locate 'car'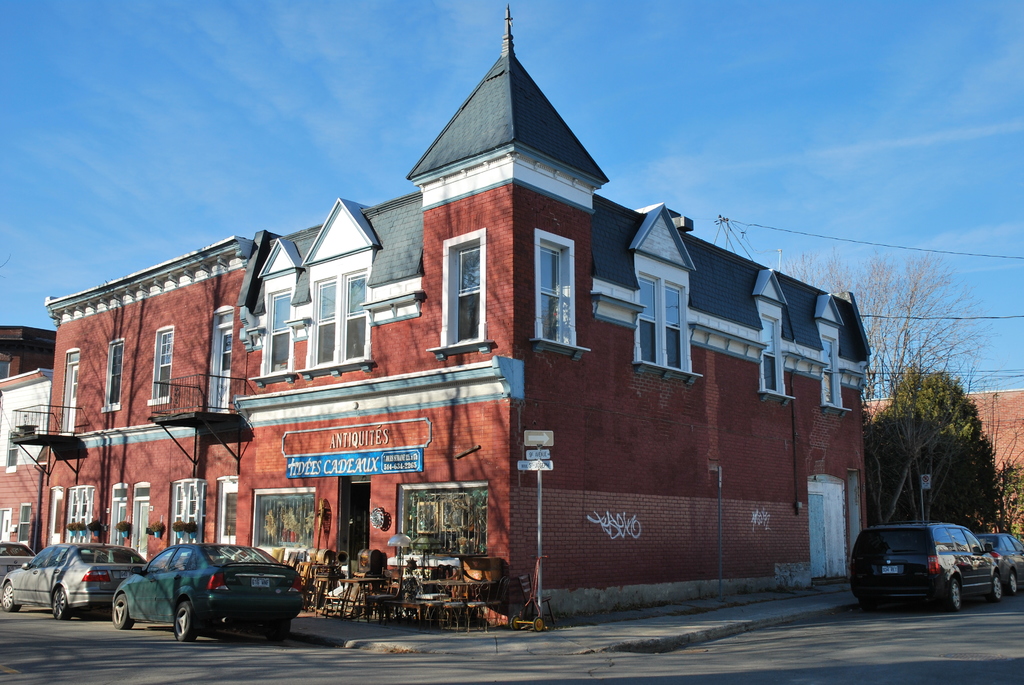
pyautogui.locateOnScreen(0, 544, 31, 580)
